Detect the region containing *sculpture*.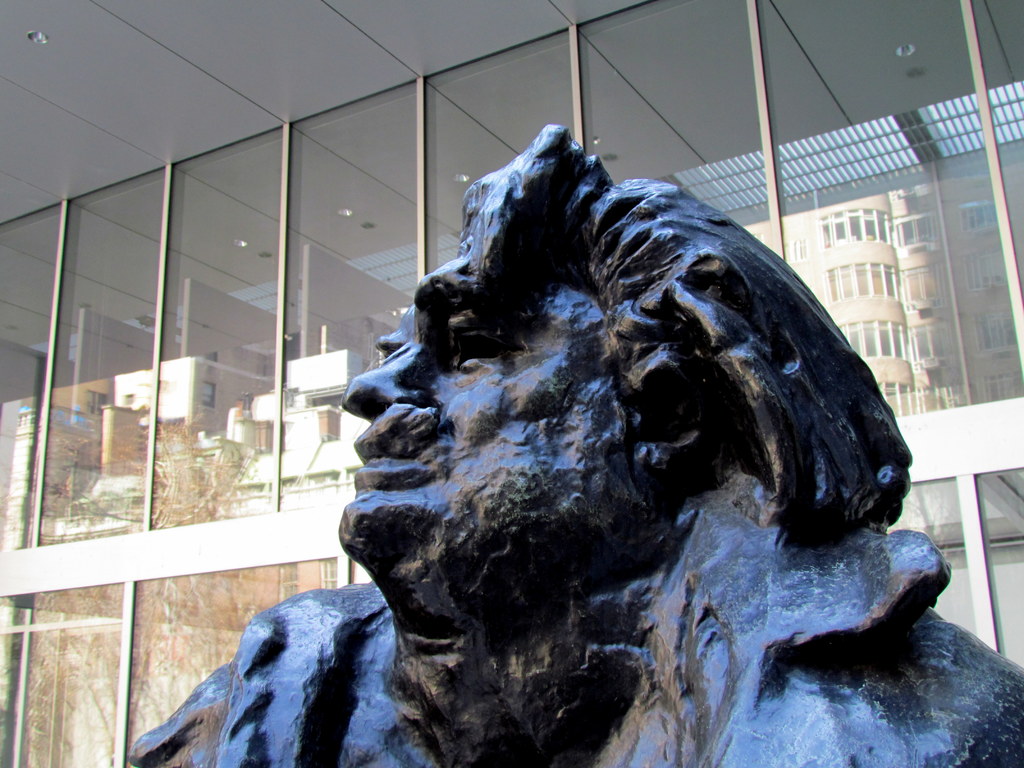
bbox(69, 28, 1023, 767).
